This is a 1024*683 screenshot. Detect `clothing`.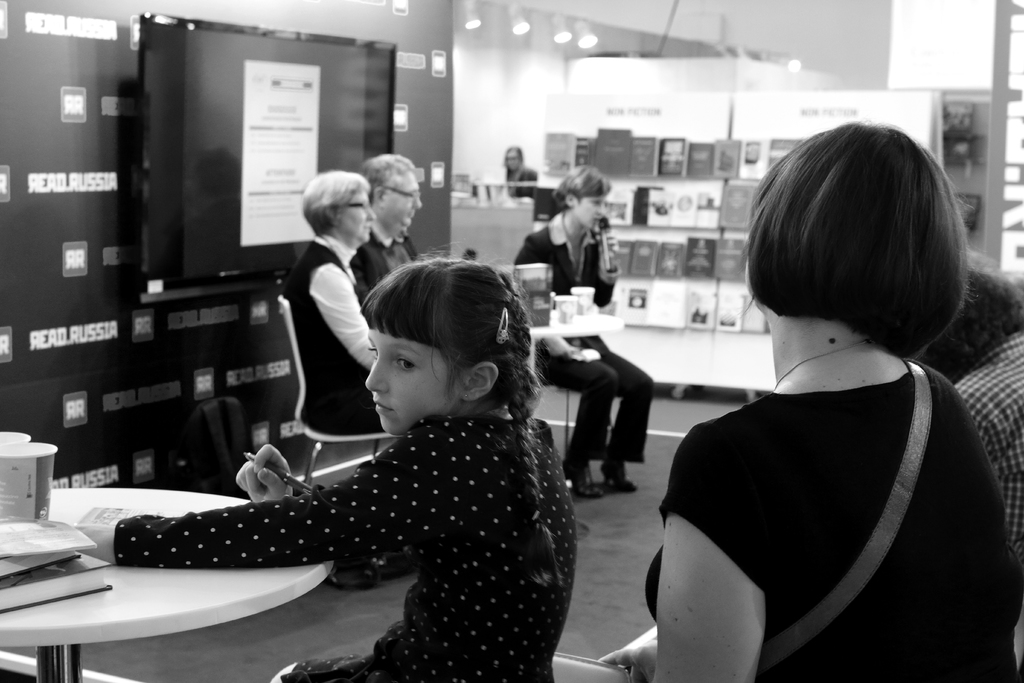
pyautogui.locateOnScreen(643, 357, 1023, 682).
